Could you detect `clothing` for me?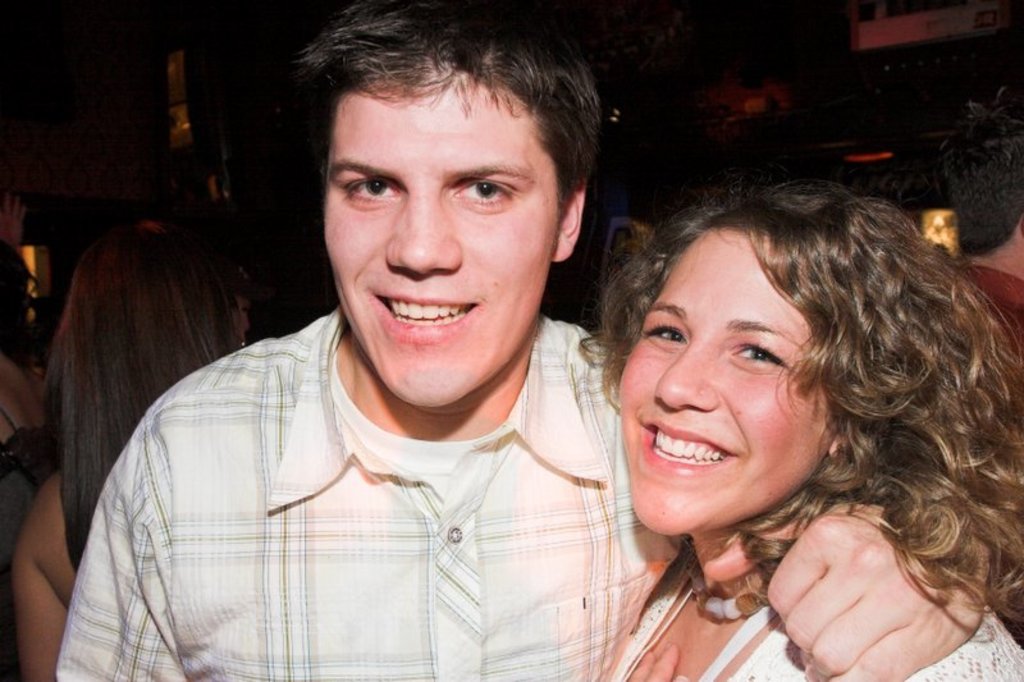
Detection result: 585:488:1023:681.
